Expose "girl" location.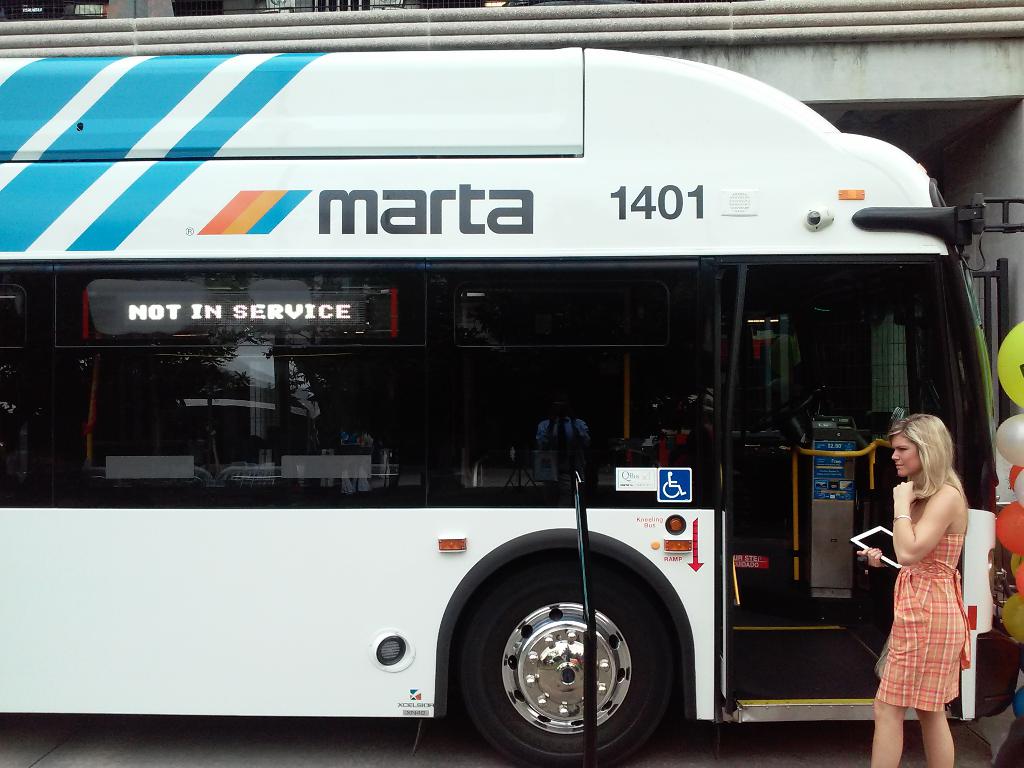
Exposed at (857, 413, 972, 767).
